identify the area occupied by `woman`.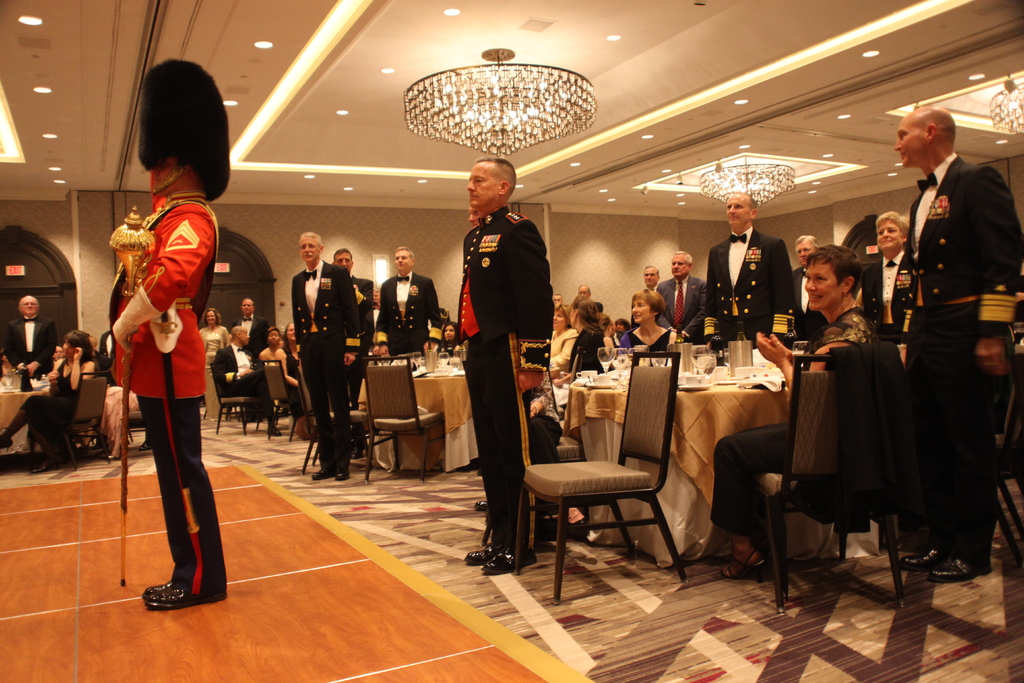
Area: box=[547, 293, 606, 407].
